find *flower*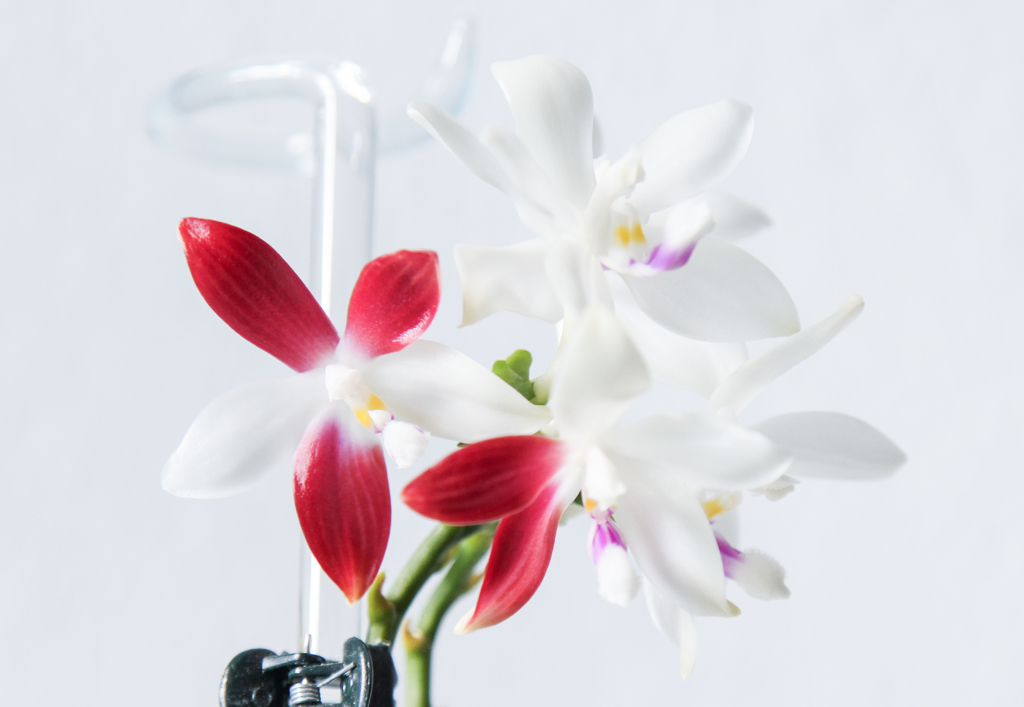
locate(165, 172, 500, 602)
